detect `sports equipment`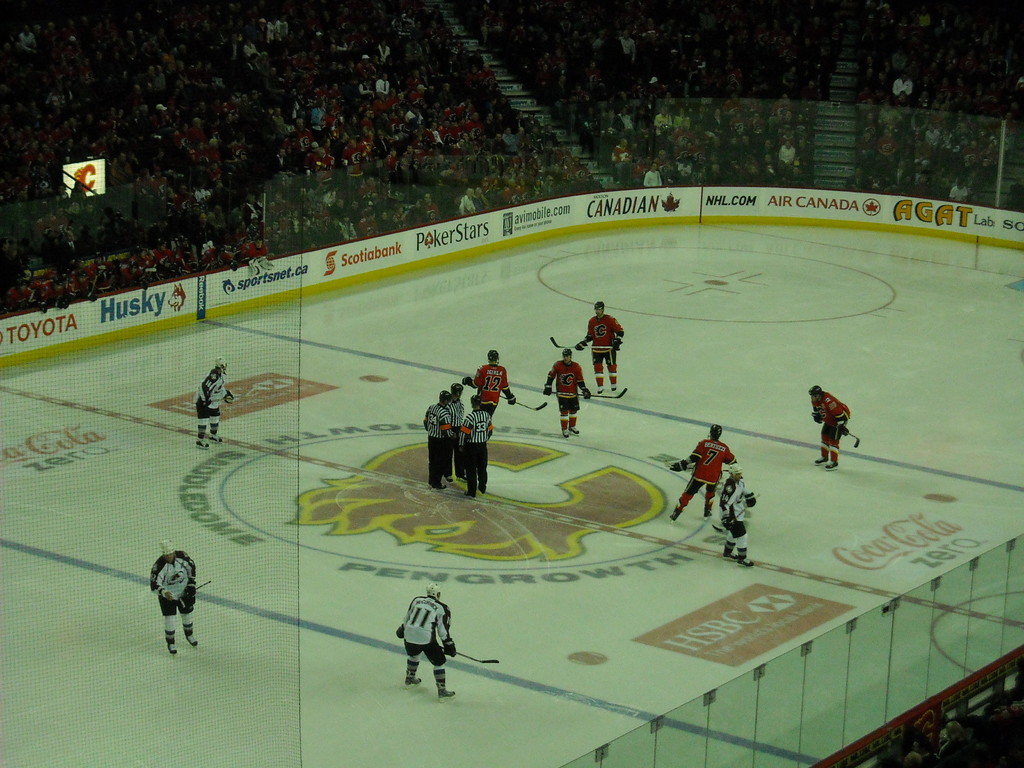
l=433, t=683, r=456, b=704
